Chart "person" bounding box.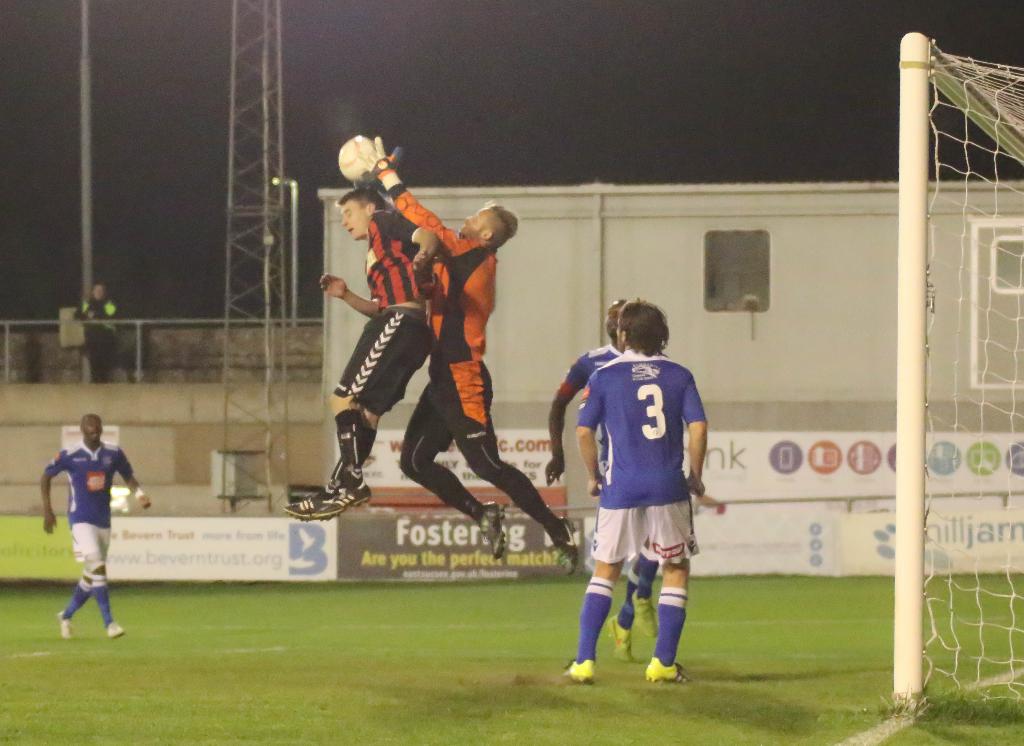
Charted: {"x1": 282, "y1": 186, "x2": 444, "y2": 527}.
